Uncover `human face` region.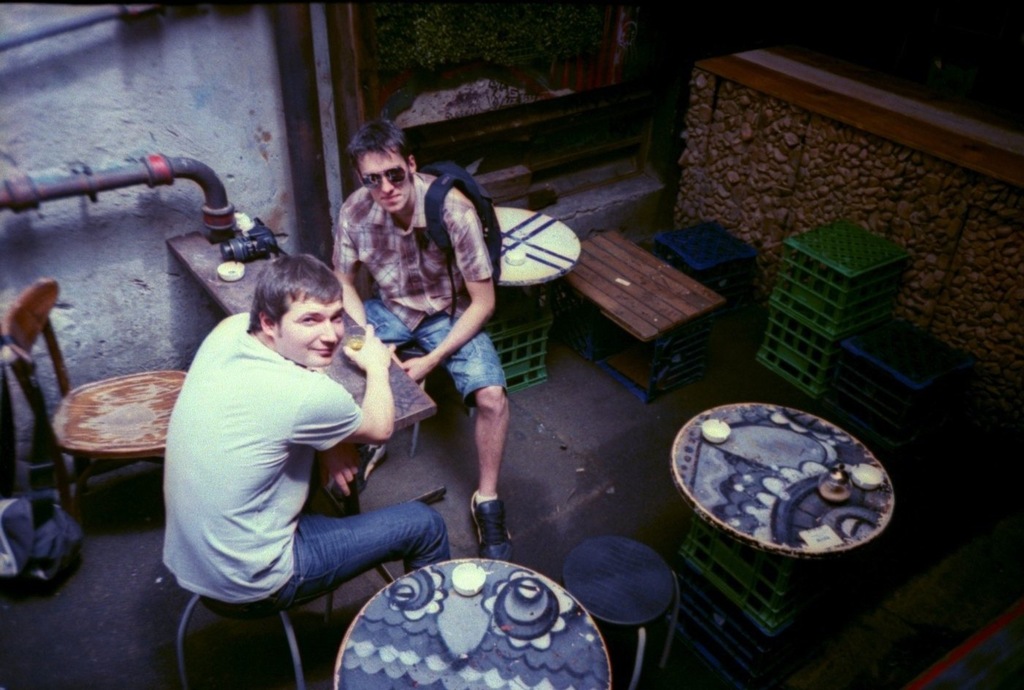
Uncovered: locate(277, 292, 340, 363).
